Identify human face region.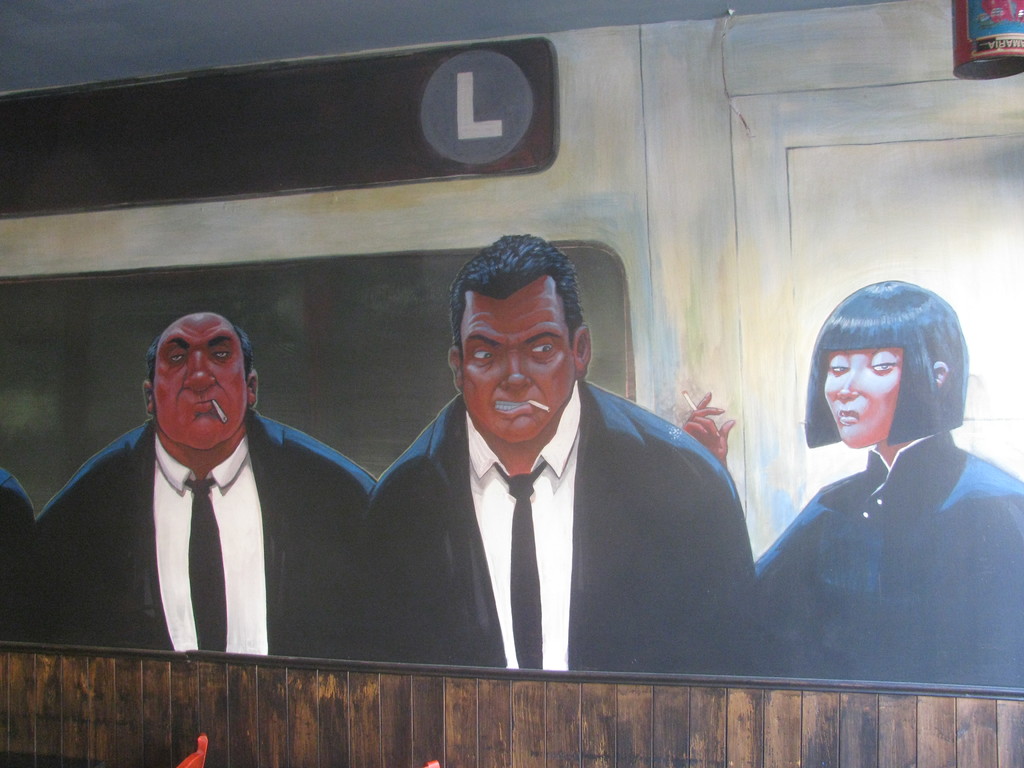
Region: x1=155 y1=308 x2=249 y2=452.
